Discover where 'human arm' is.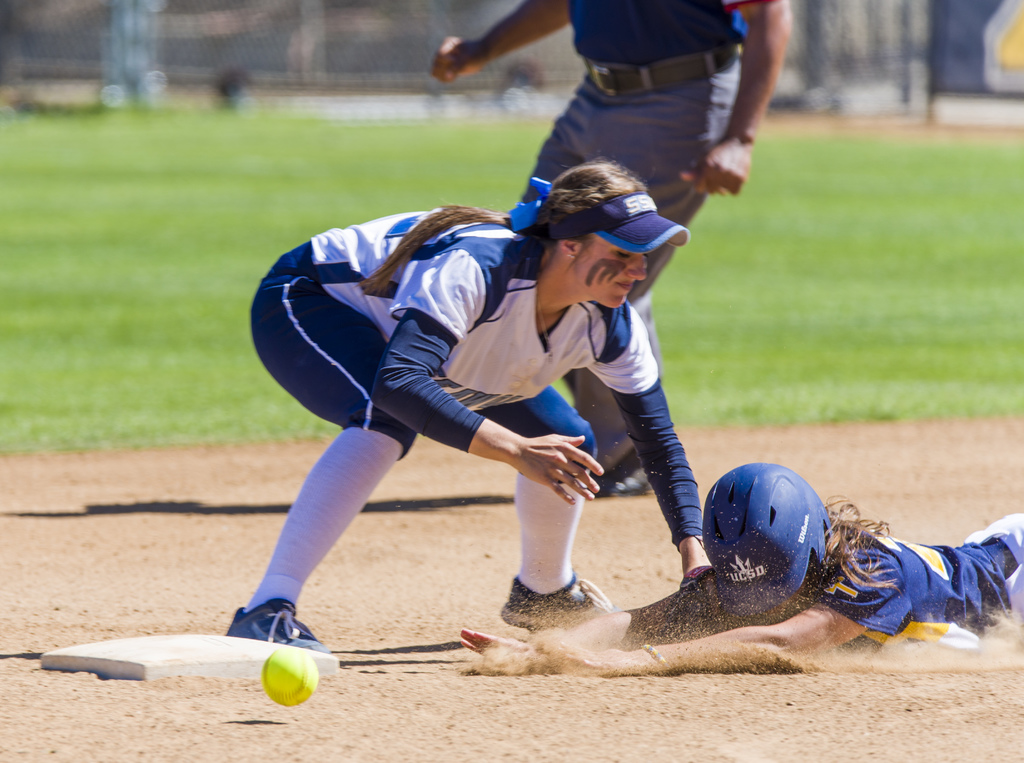
Discovered at (left=463, top=573, right=736, bottom=661).
